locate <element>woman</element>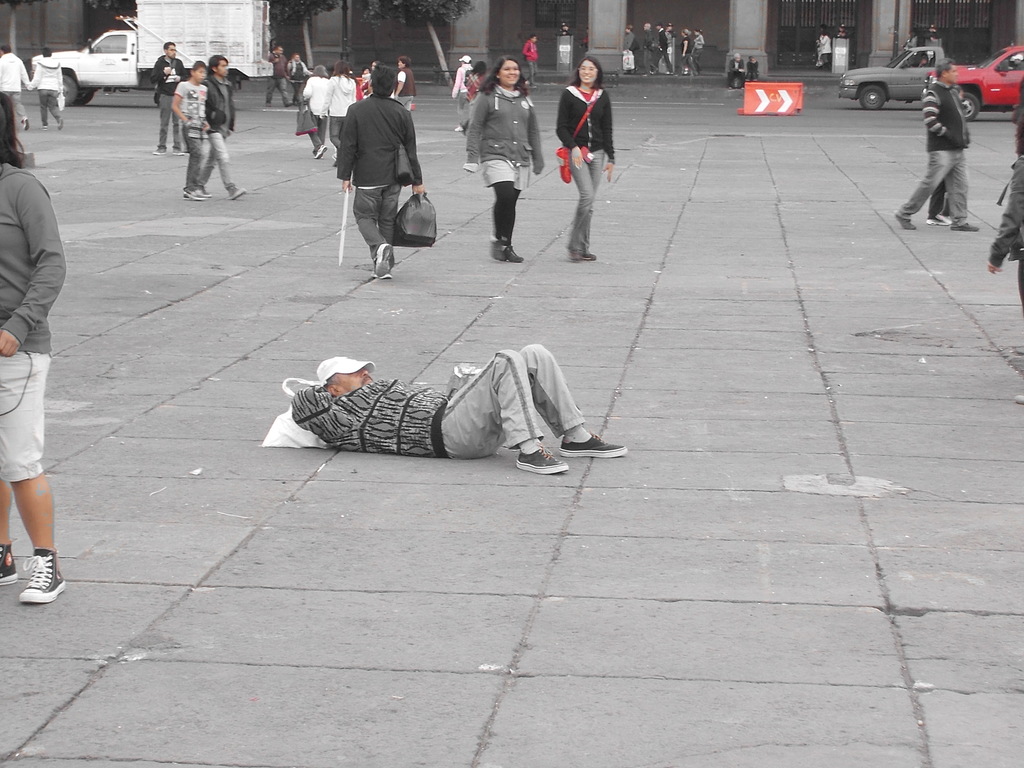
bbox(464, 60, 486, 123)
